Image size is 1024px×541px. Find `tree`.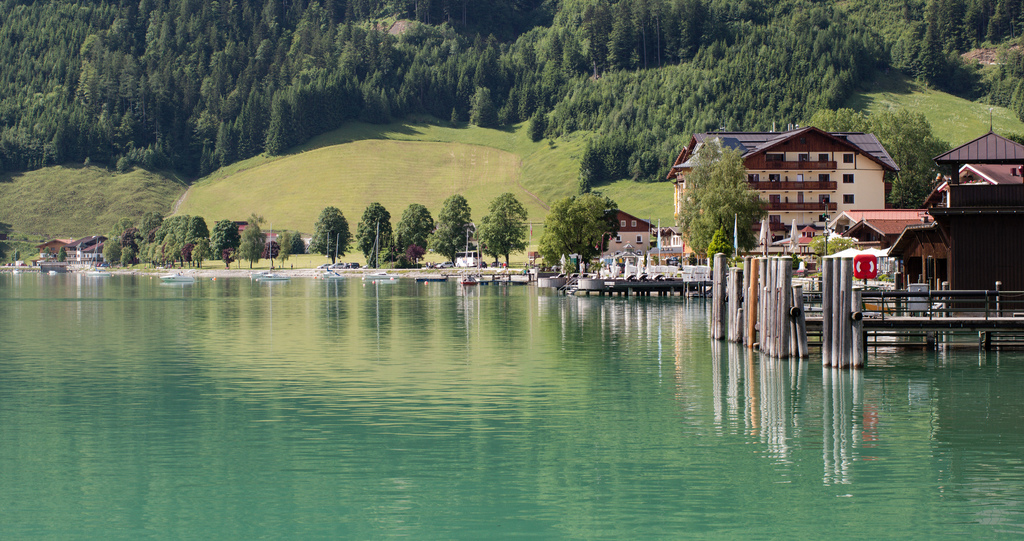
392,200,431,265.
